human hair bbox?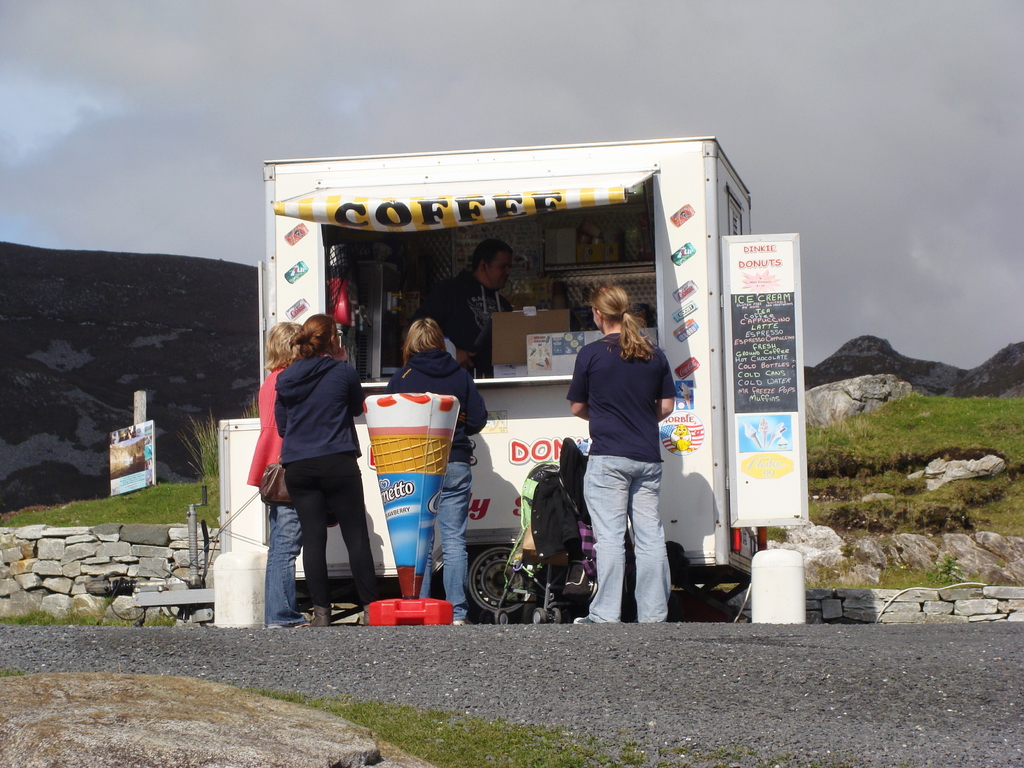
291/316/338/361
